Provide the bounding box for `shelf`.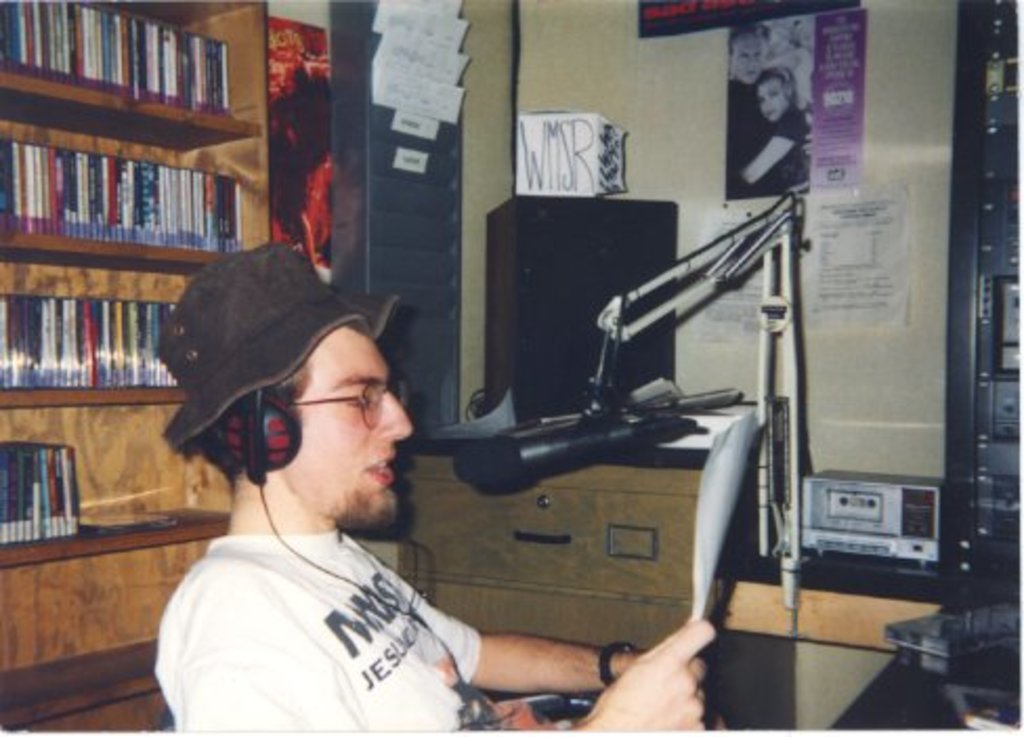
(0,6,235,122).
